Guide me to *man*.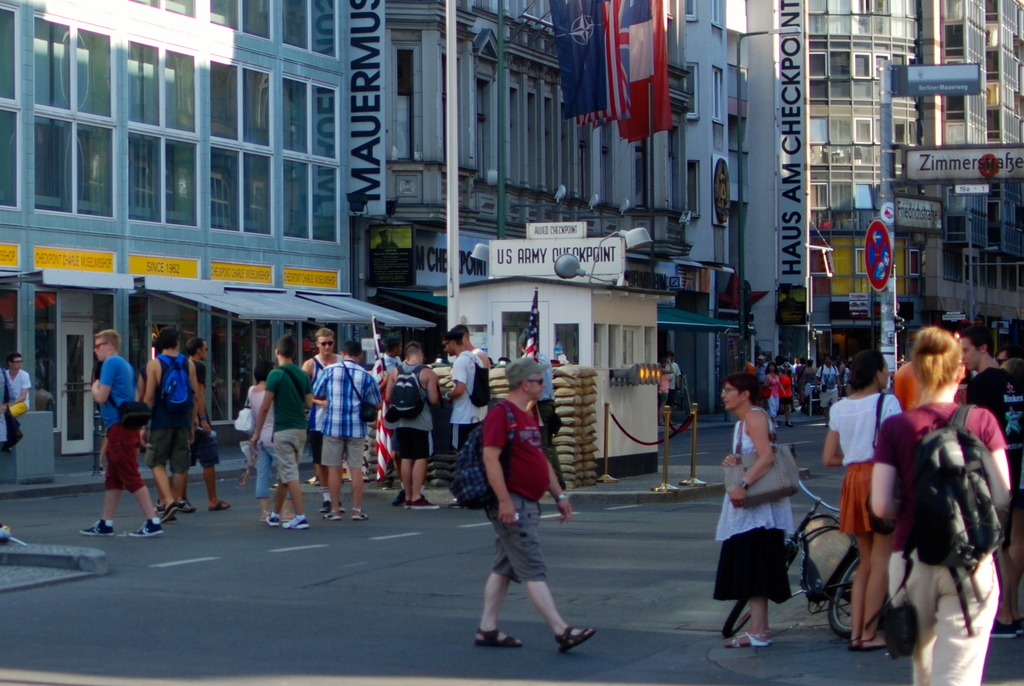
Guidance: {"left": 473, "top": 367, "right": 582, "bottom": 664}.
